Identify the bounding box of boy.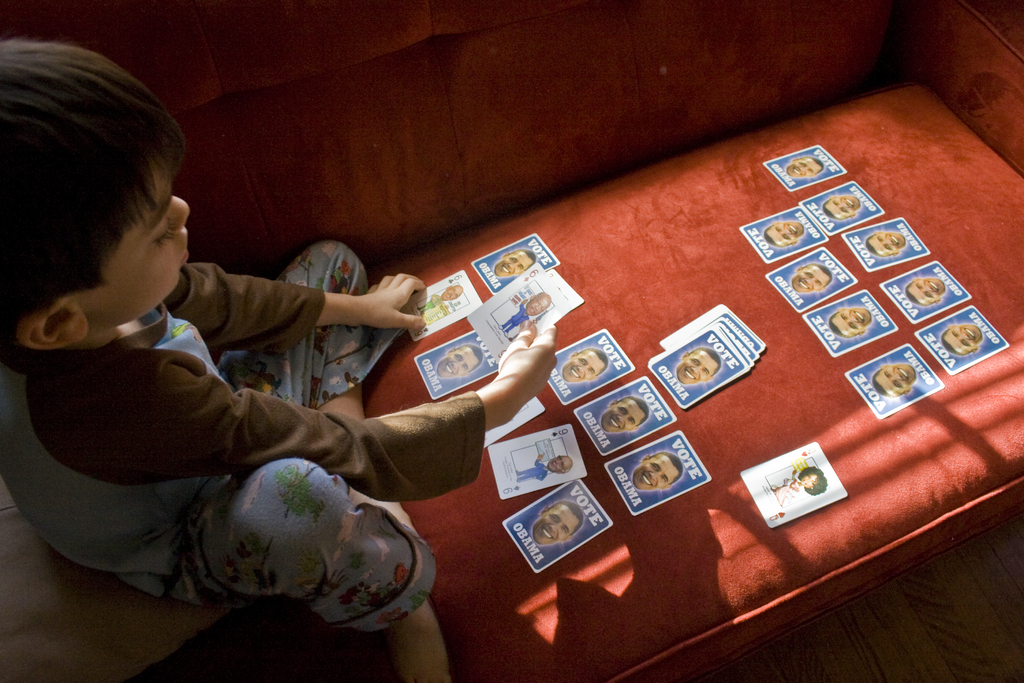
(787,157,824,176).
